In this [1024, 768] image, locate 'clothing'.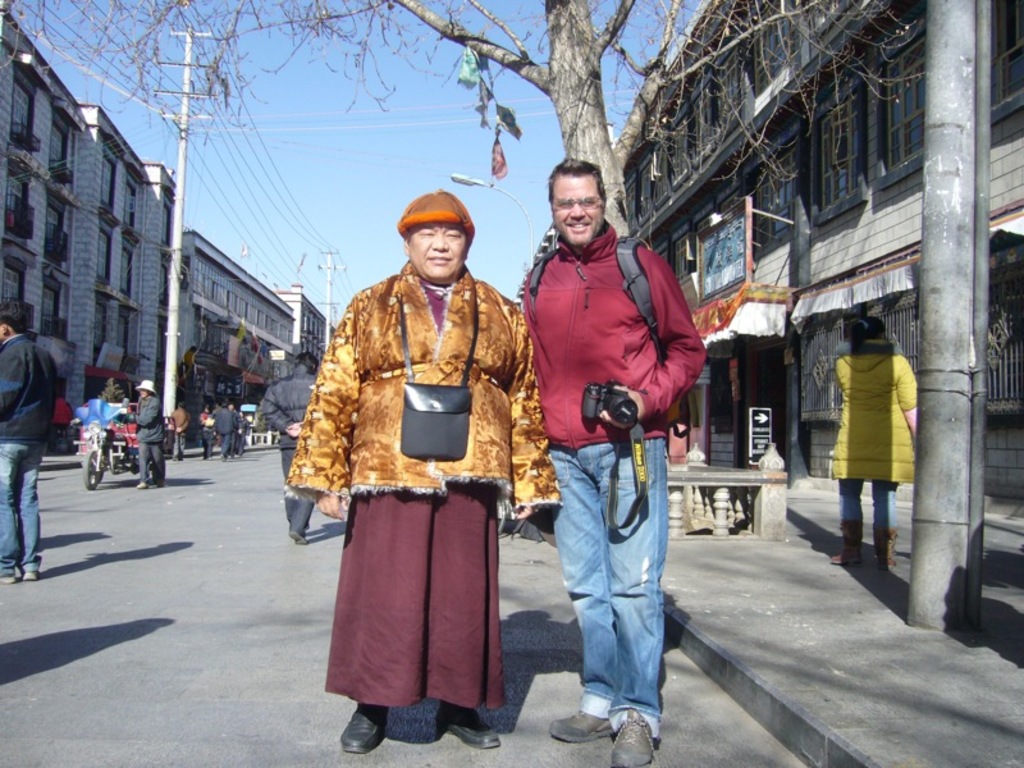
Bounding box: detection(136, 388, 164, 480).
